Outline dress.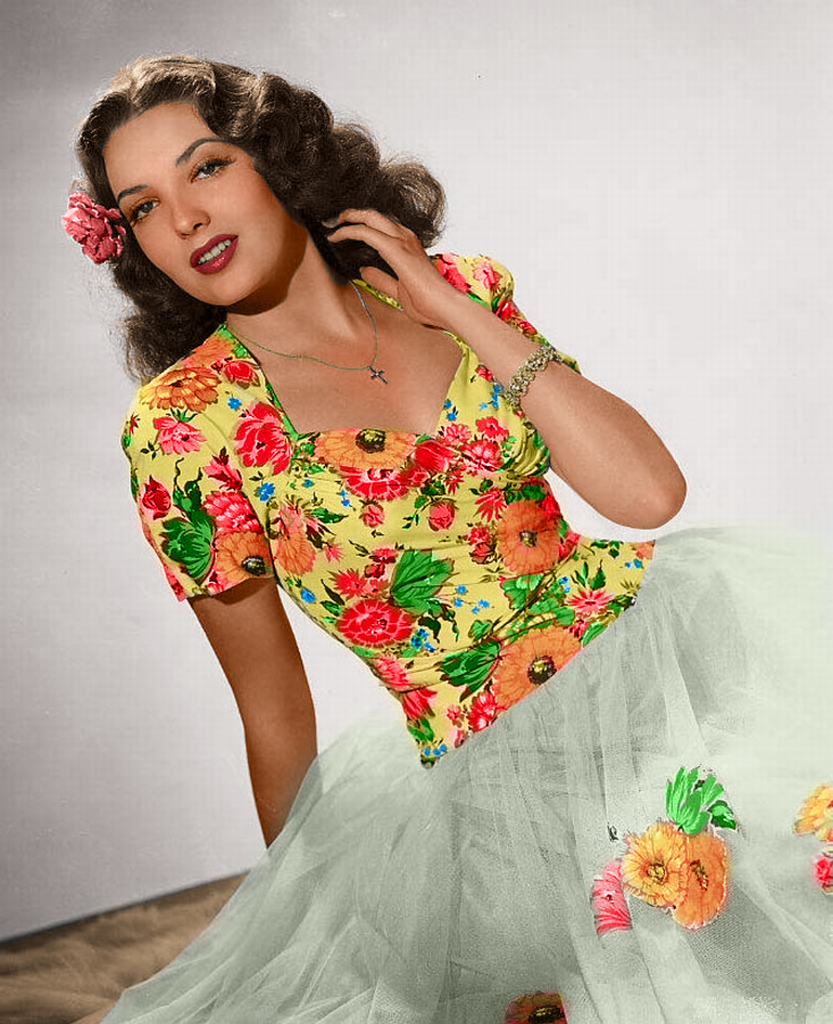
Outline: [x1=90, y1=244, x2=832, y2=1023].
